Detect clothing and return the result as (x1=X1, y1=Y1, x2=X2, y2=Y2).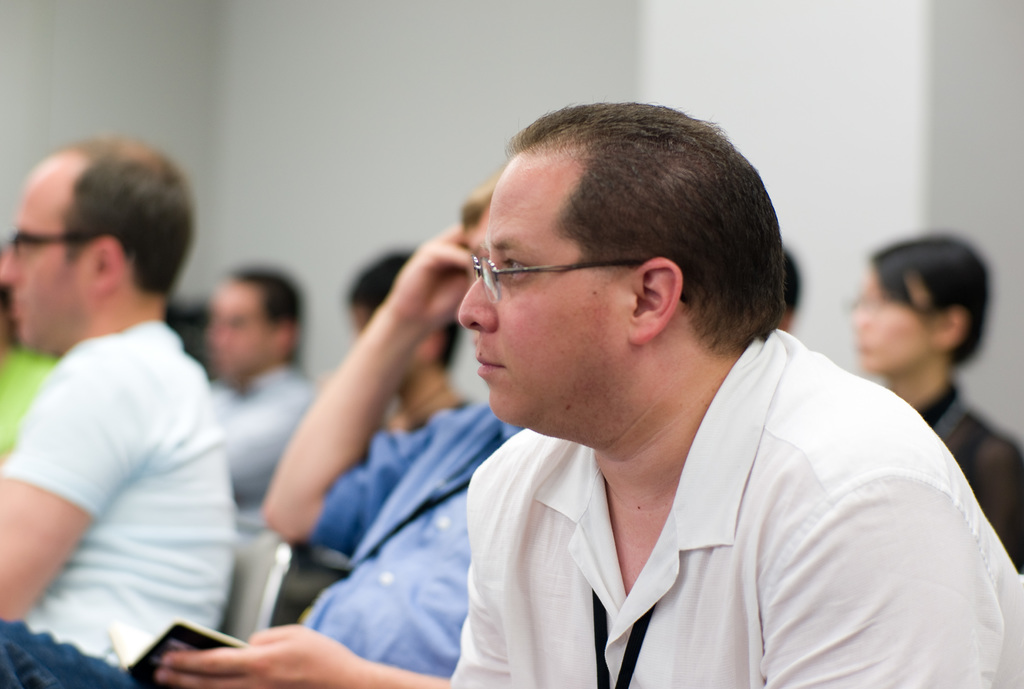
(x1=909, y1=371, x2=1021, y2=565).
